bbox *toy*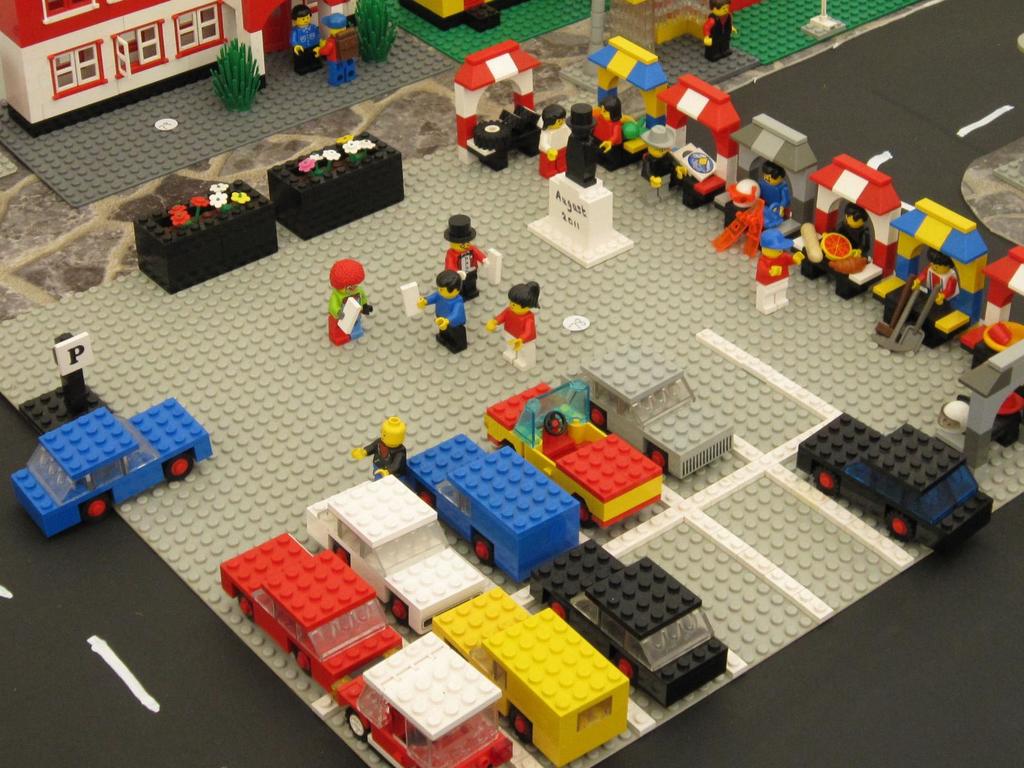
{"x1": 759, "y1": 161, "x2": 803, "y2": 219}
